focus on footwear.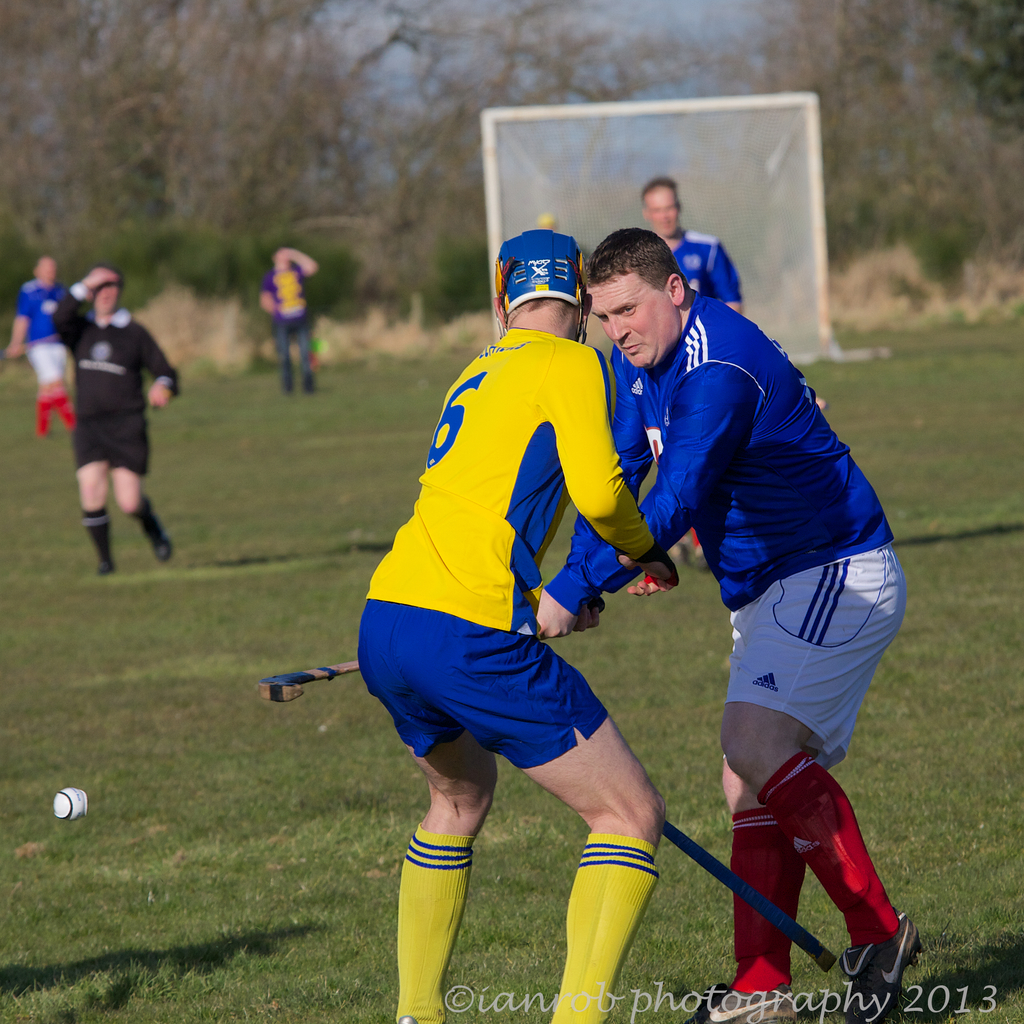
Focused at rect(153, 538, 173, 564).
